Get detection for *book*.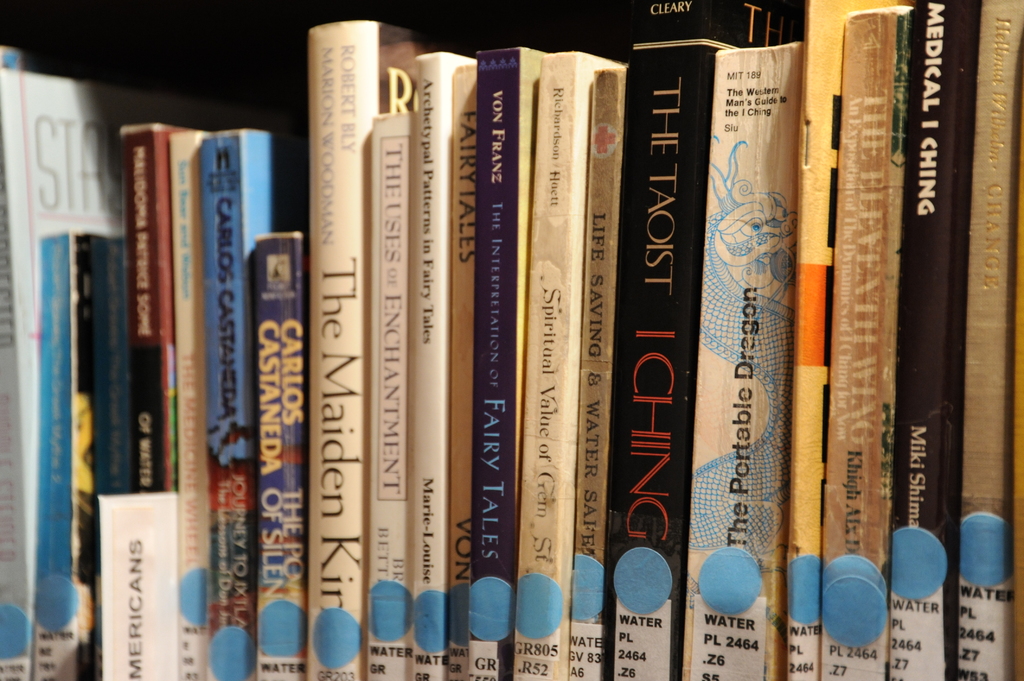
Detection: bbox(310, 19, 437, 680).
